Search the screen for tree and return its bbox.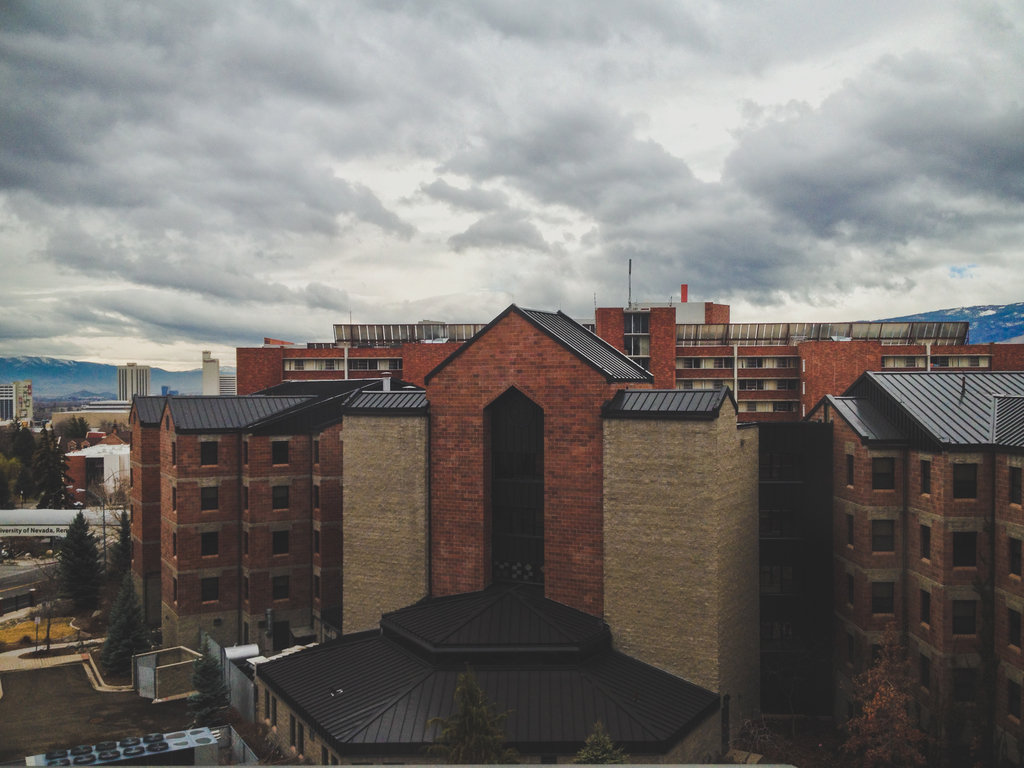
Found: box=[102, 466, 138, 601].
